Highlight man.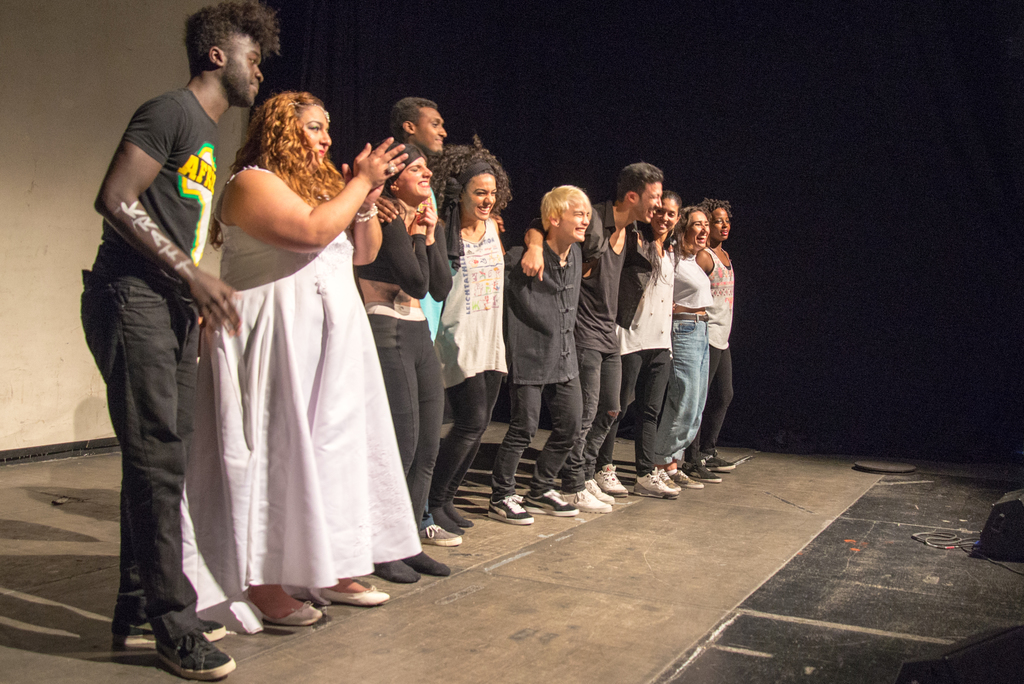
Highlighted region: <bbox>518, 161, 665, 515</bbox>.
